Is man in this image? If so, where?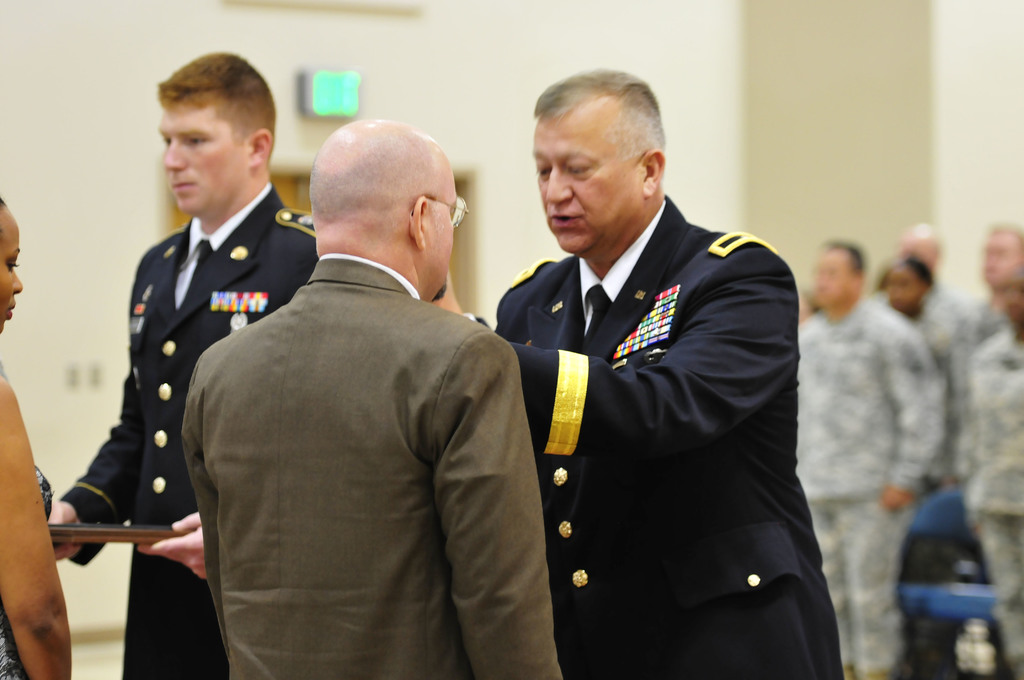
Yes, at bbox=(943, 218, 1023, 426).
